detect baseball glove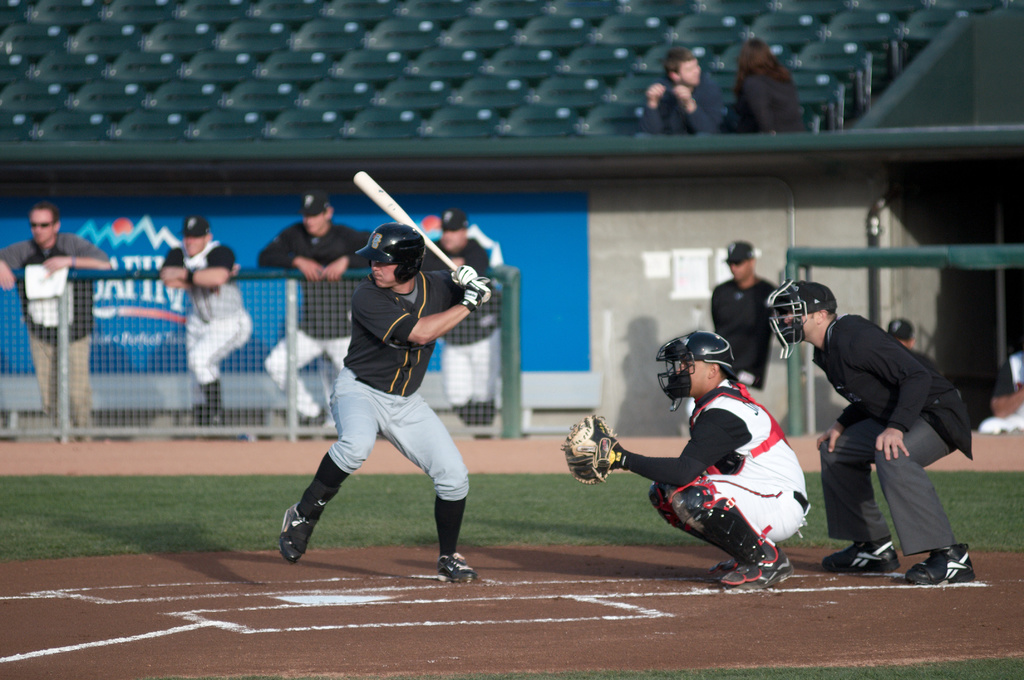
{"left": 458, "top": 271, "right": 495, "bottom": 311}
